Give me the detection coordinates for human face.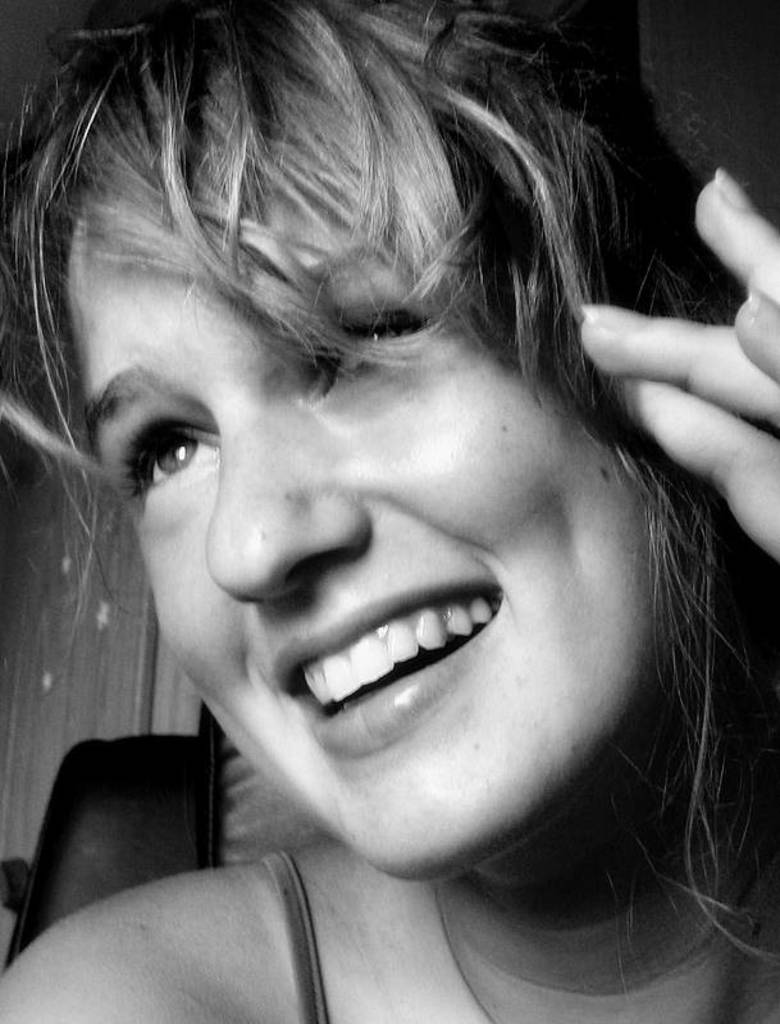
63, 229, 631, 870.
